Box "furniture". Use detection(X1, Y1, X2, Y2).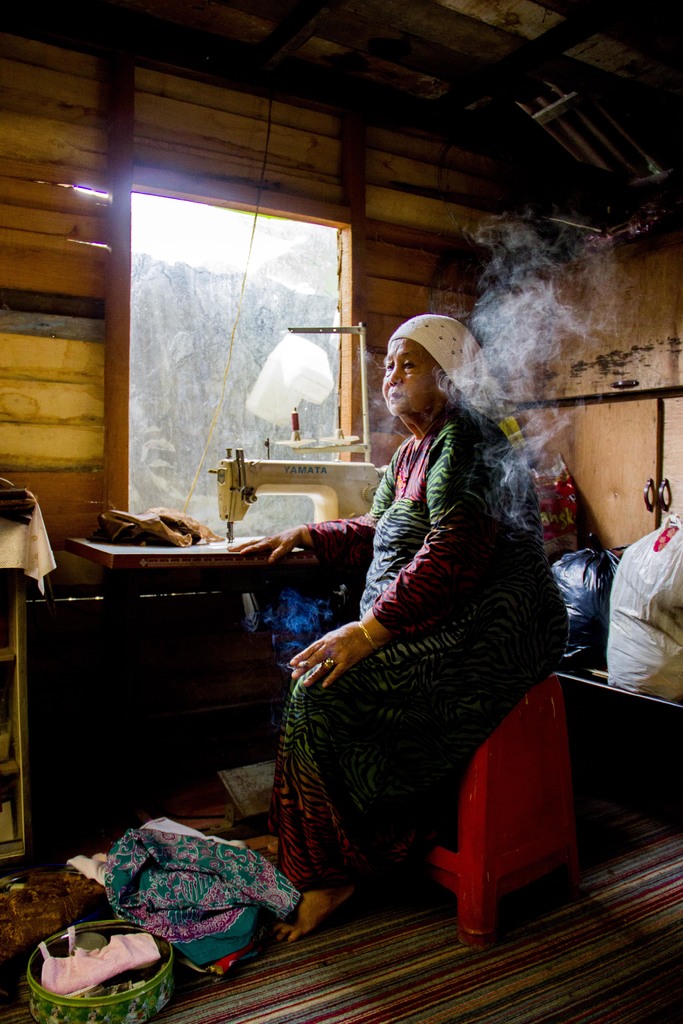
detection(420, 780, 574, 949).
